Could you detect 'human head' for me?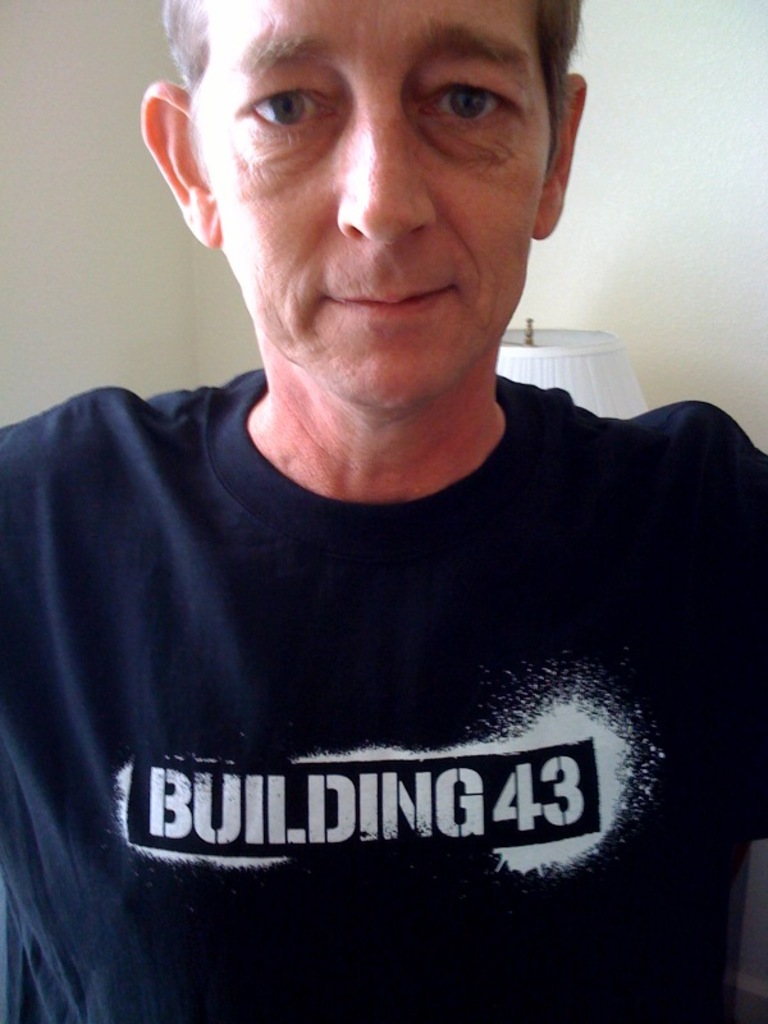
Detection result: BBox(115, 0, 607, 362).
